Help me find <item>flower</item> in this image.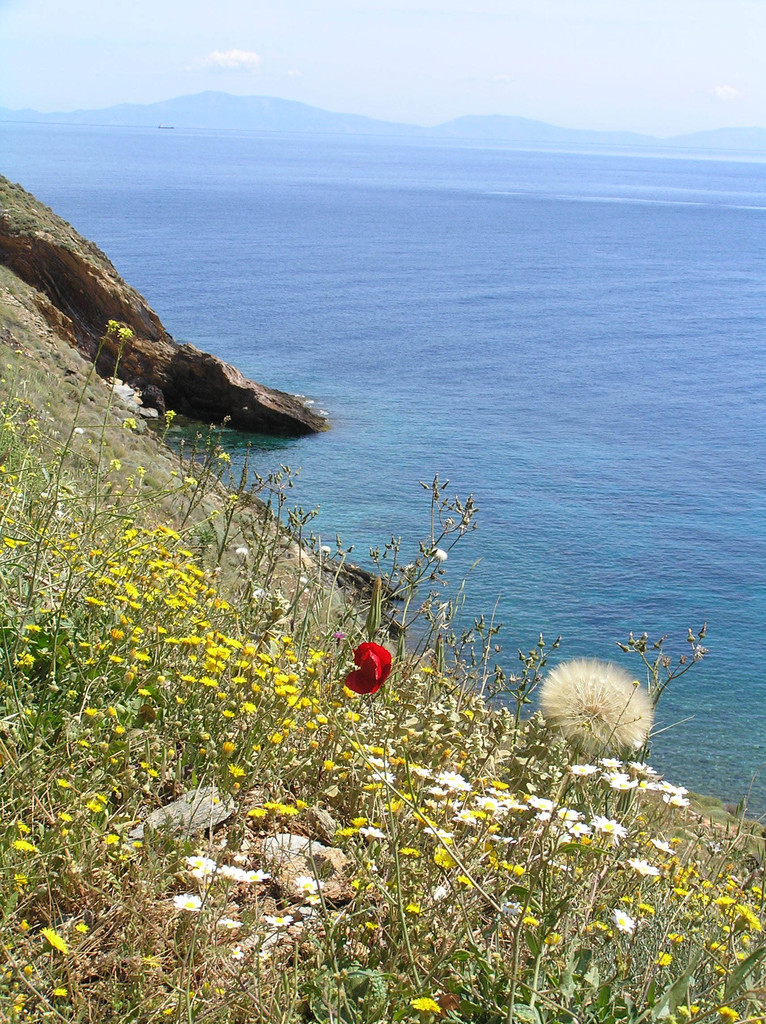
Found it: (111,316,121,330).
